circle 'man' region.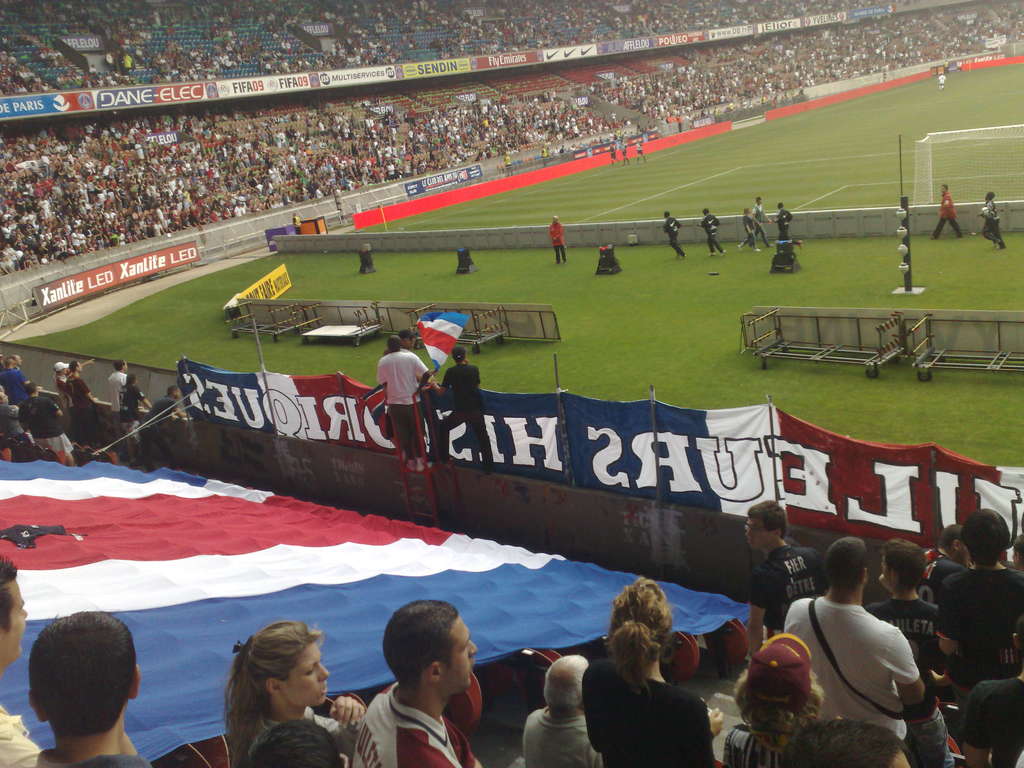
Region: 549 216 569 268.
